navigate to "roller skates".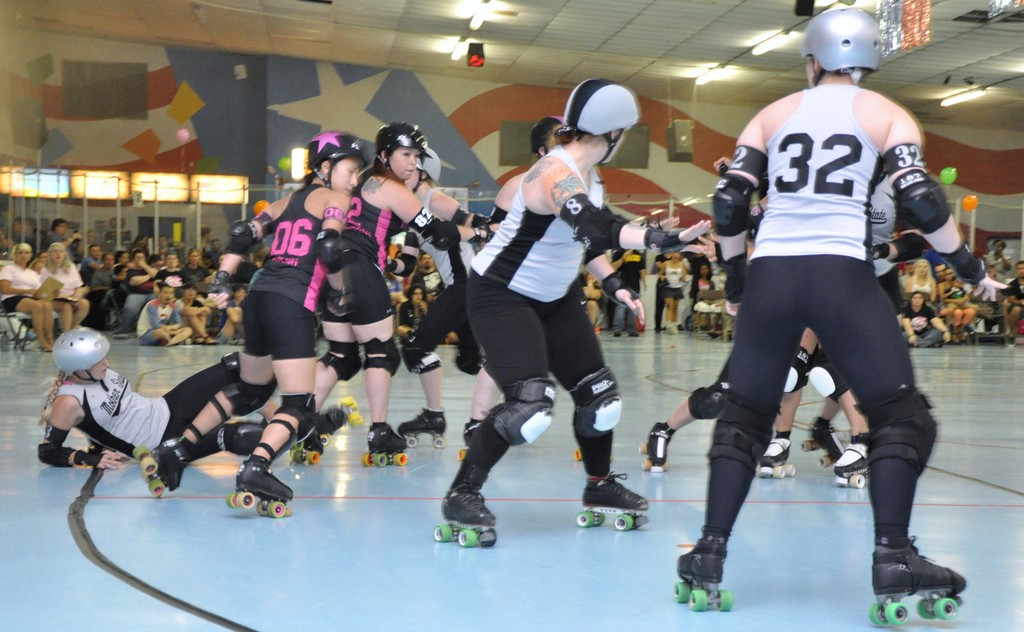
Navigation target: bbox=[831, 440, 870, 490].
